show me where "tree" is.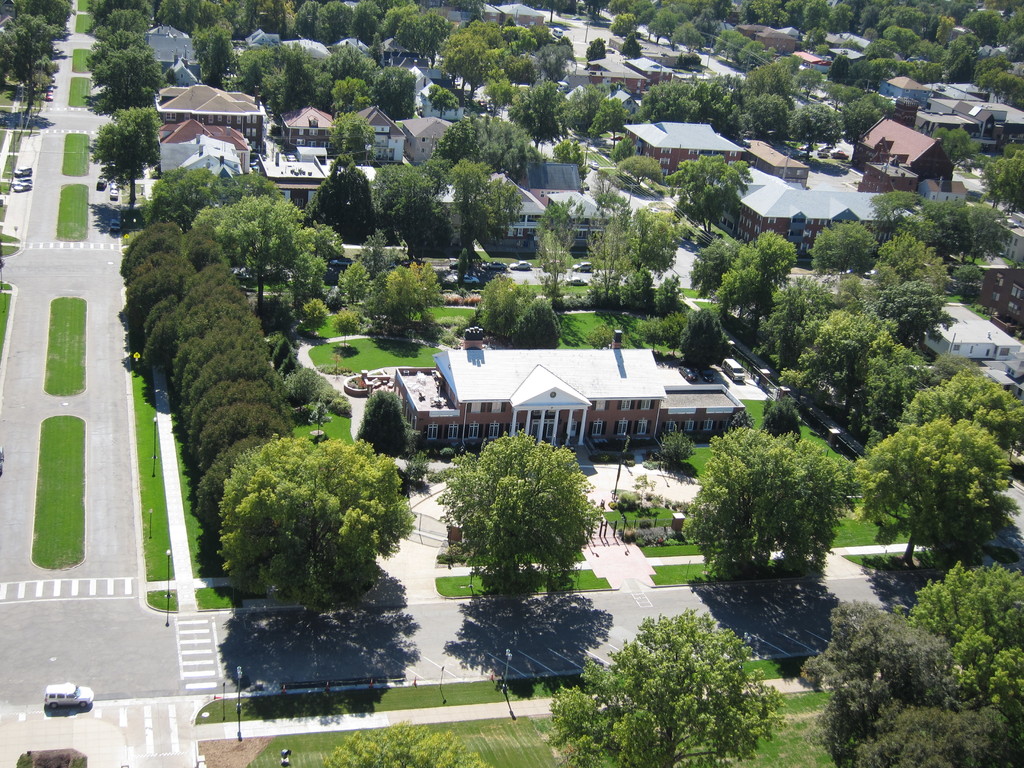
"tree" is at detection(689, 309, 721, 373).
